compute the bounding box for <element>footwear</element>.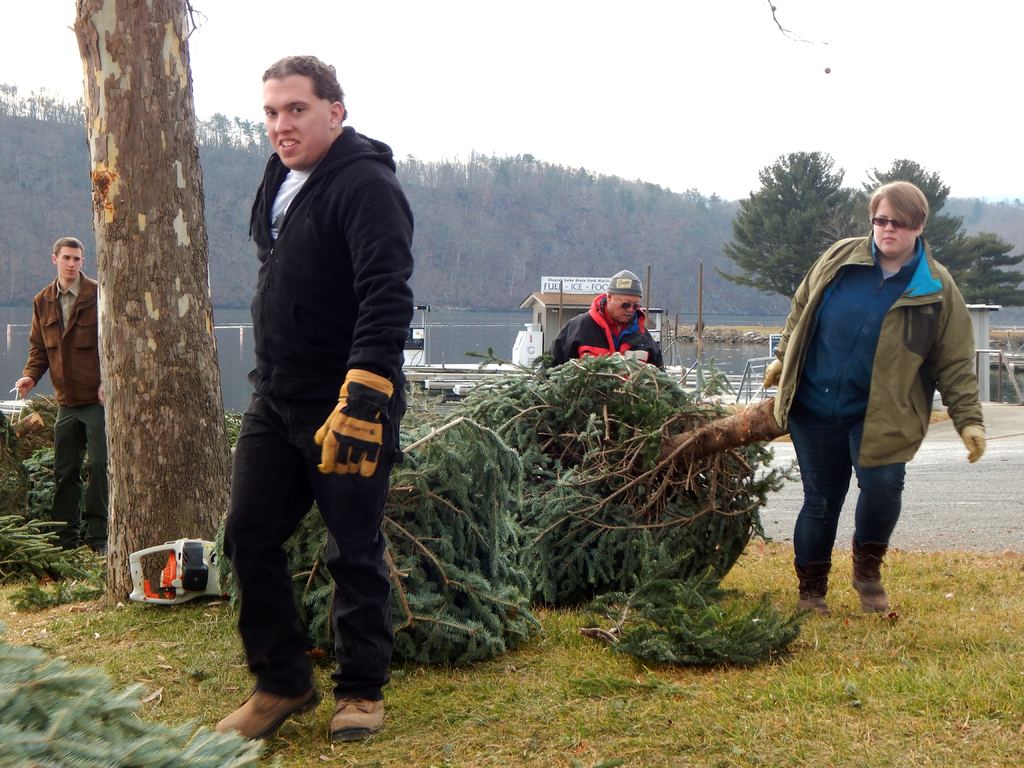
bbox(850, 544, 895, 612).
